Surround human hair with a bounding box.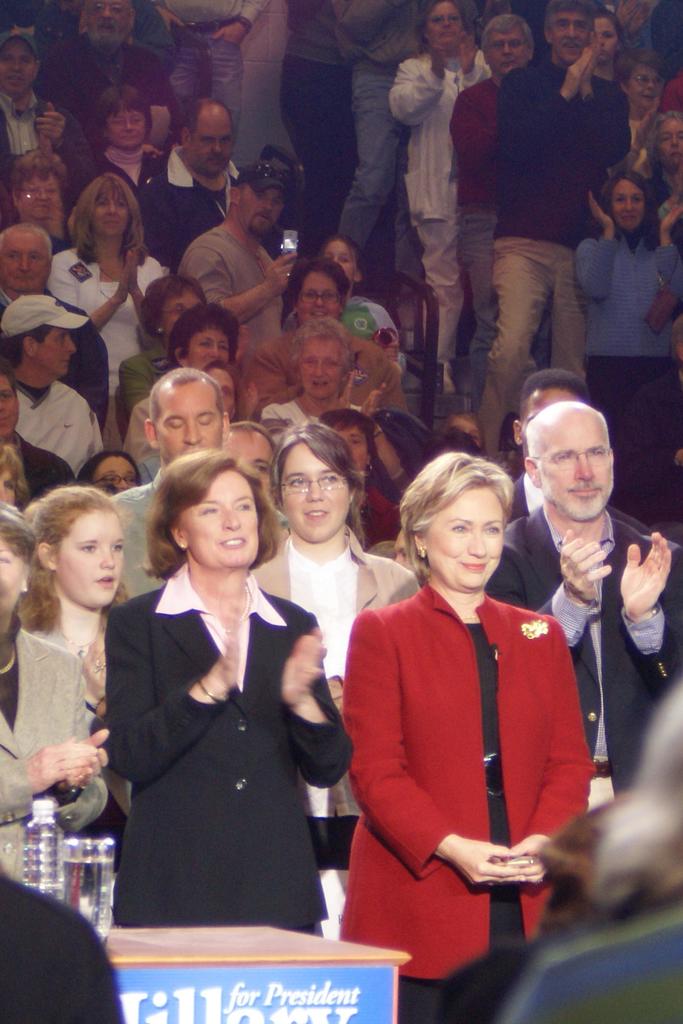
box=[547, 0, 589, 23].
